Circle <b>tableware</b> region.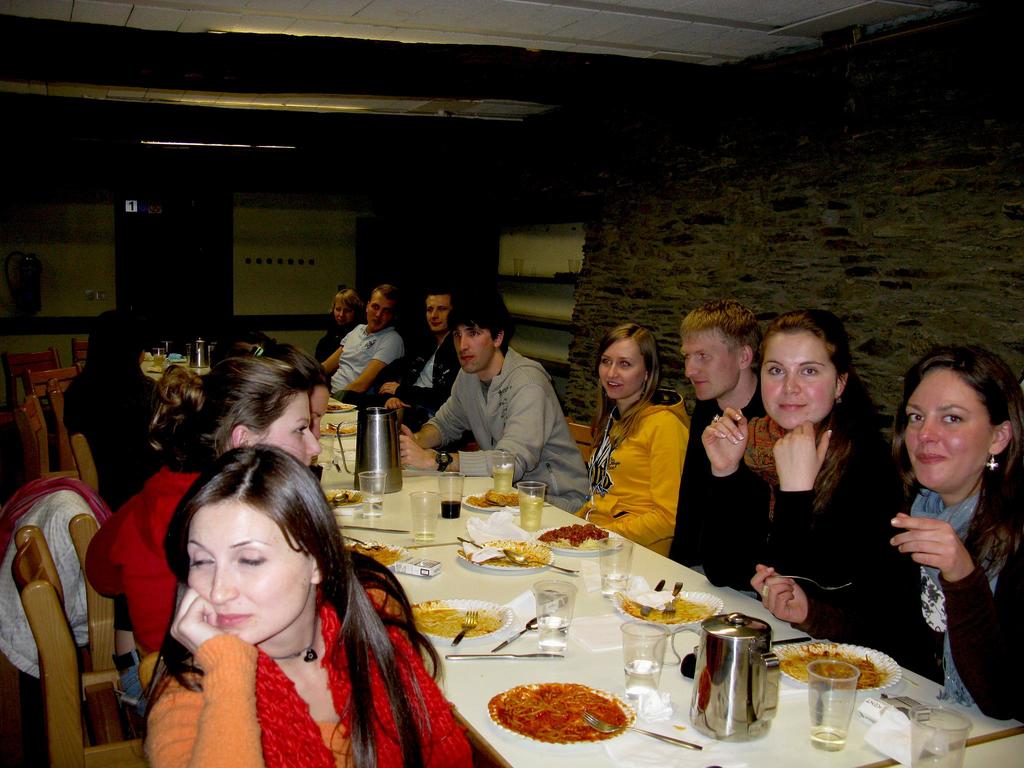
Region: <box>320,422,362,436</box>.
